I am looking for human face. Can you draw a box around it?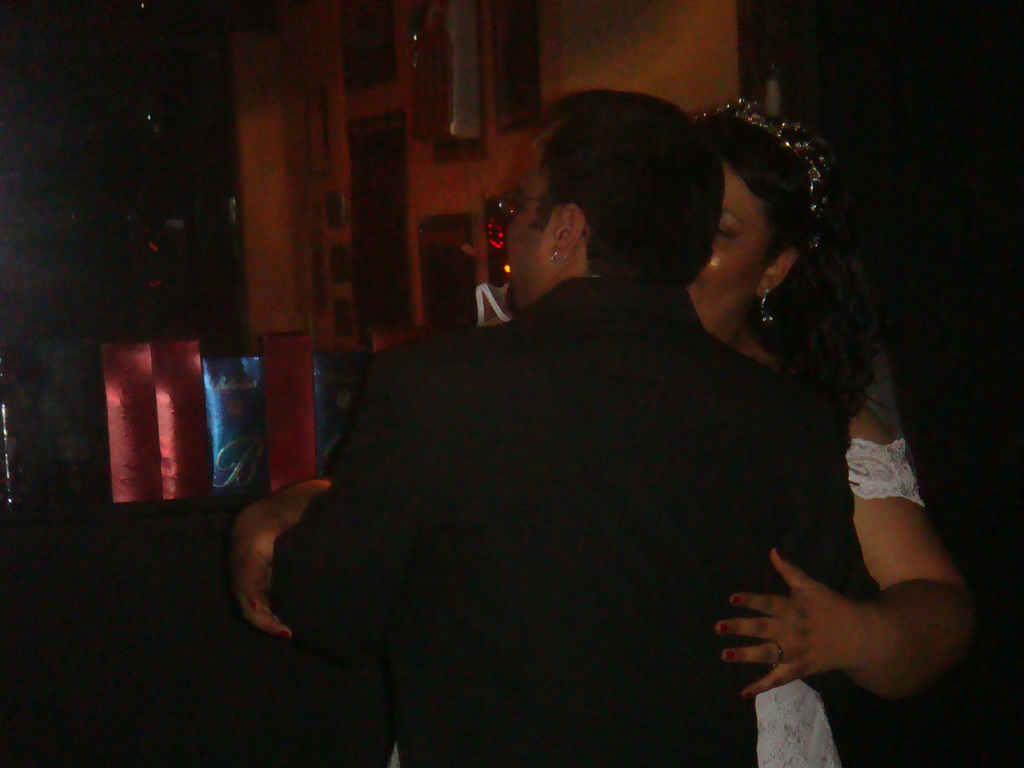
Sure, the bounding box is 690:161:778:328.
